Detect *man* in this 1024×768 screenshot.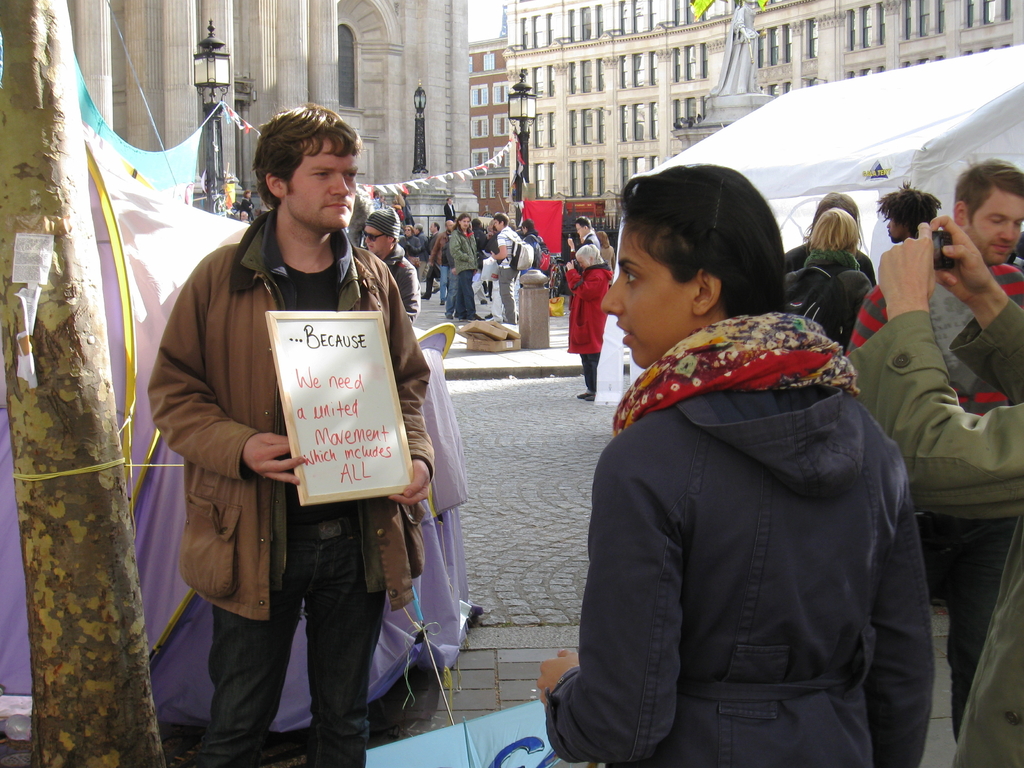
Detection: (362,205,419,321).
